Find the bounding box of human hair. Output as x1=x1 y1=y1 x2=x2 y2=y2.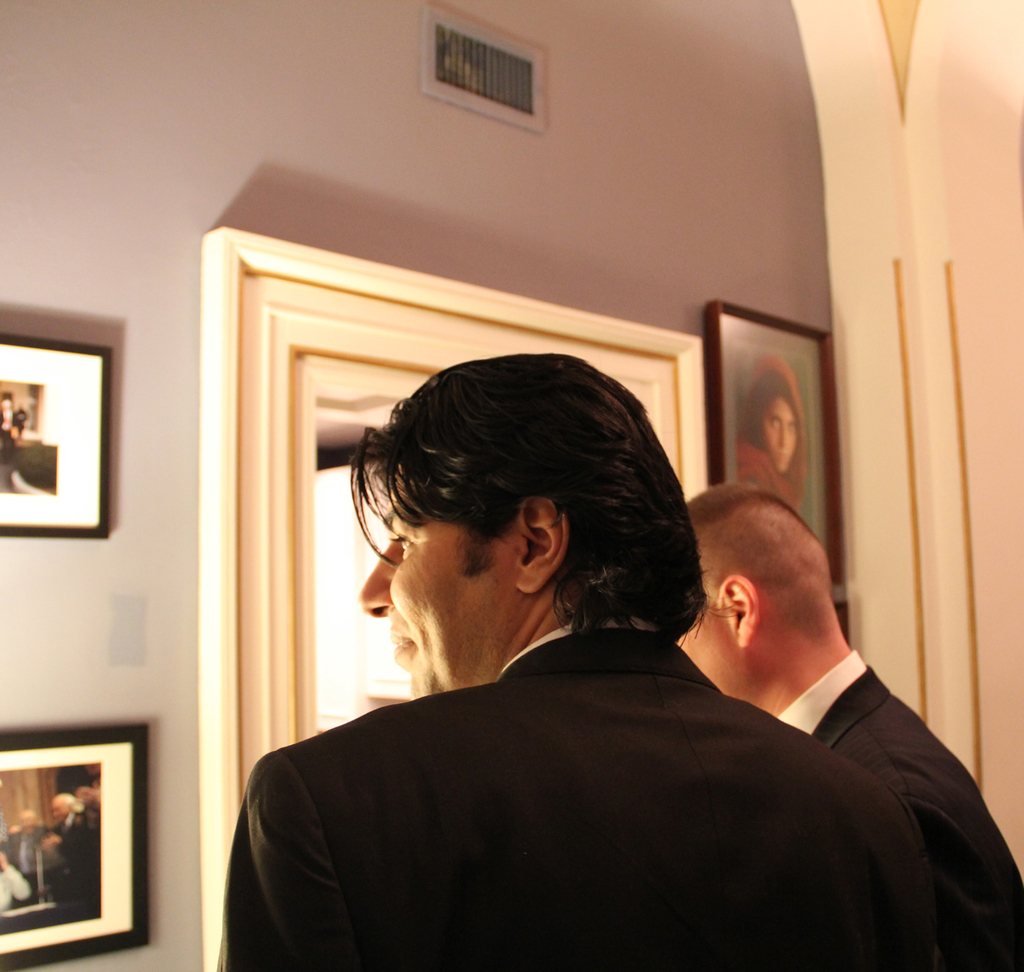
x1=675 y1=487 x2=821 y2=547.
